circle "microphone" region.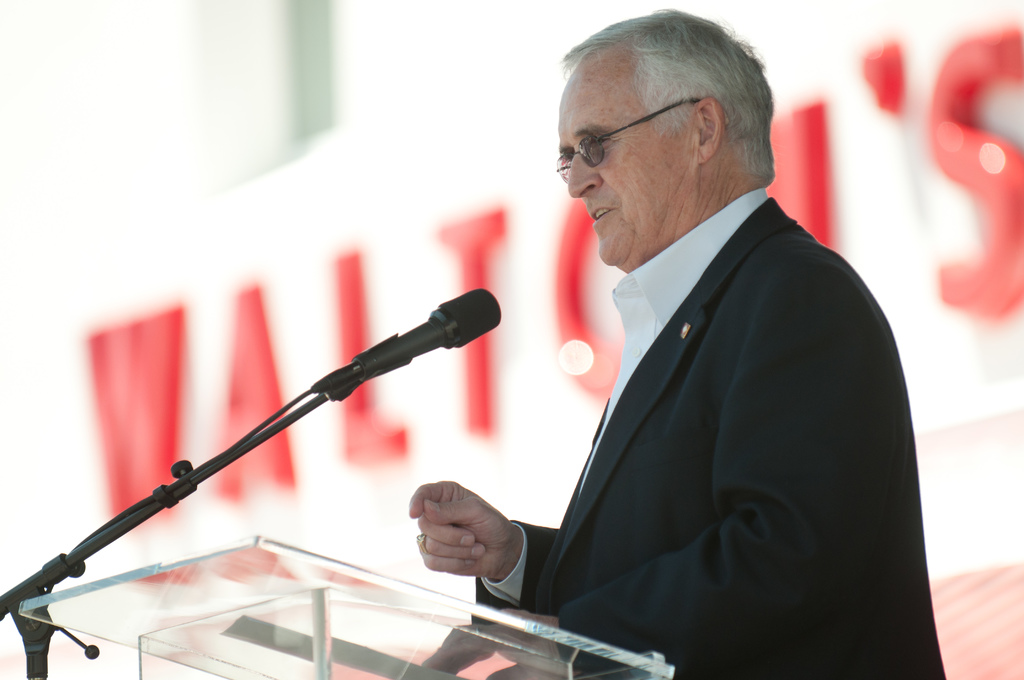
Region: <region>304, 291, 505, 414</region>.
